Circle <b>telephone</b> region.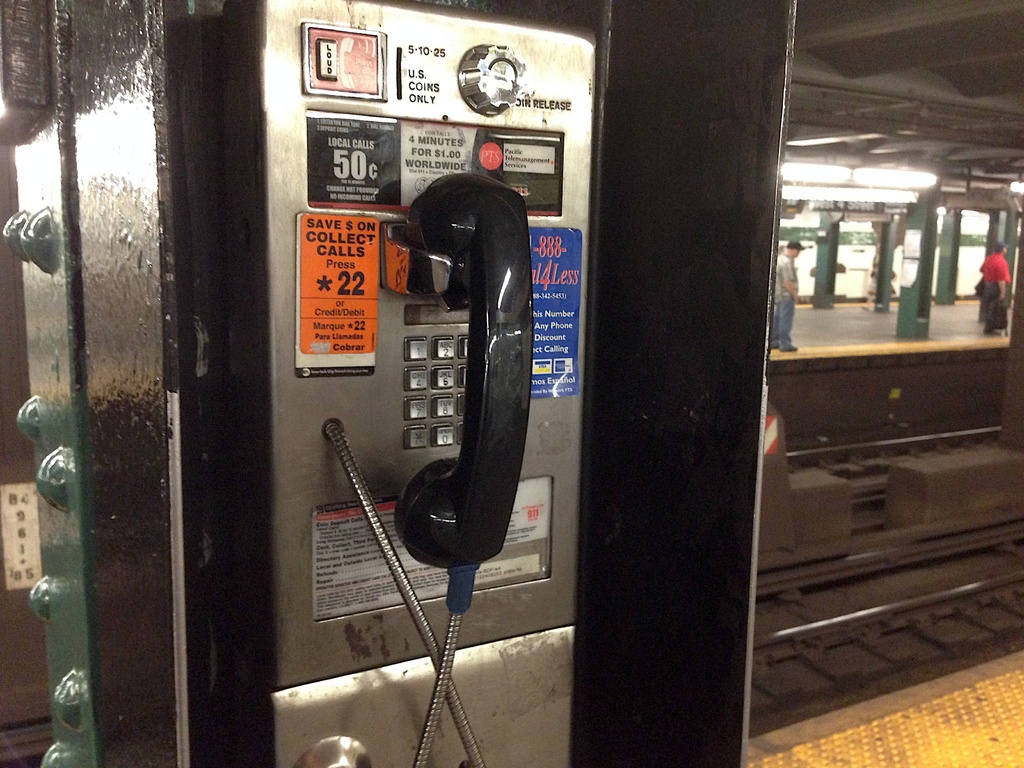
Region: detection(174, 0, 568, 767).
